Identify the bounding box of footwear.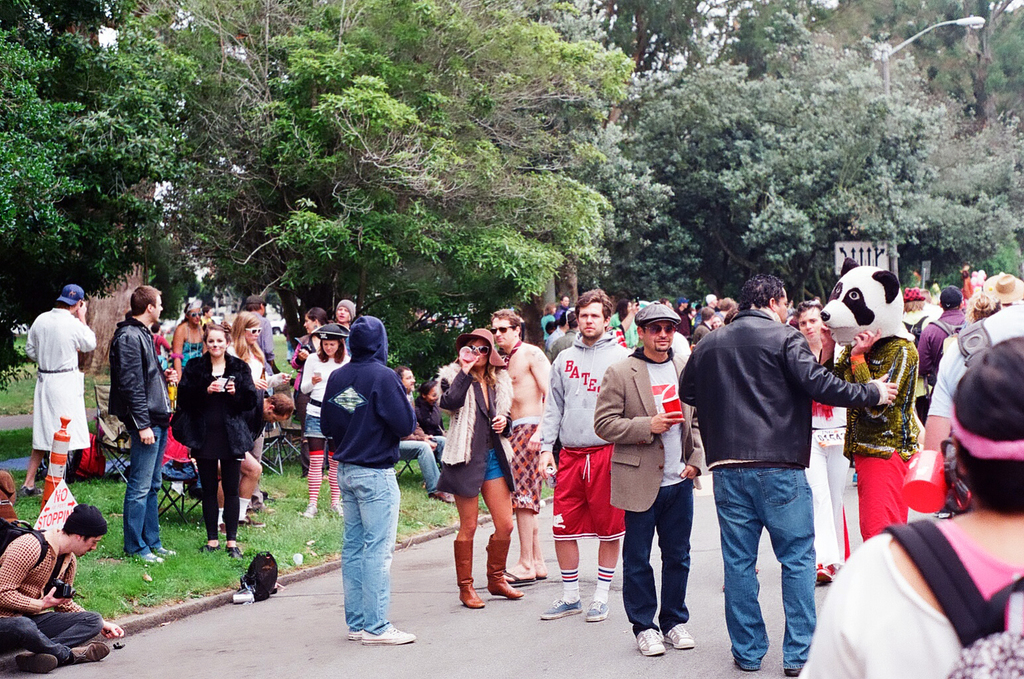
BBox(539, 597, 580, 623).
